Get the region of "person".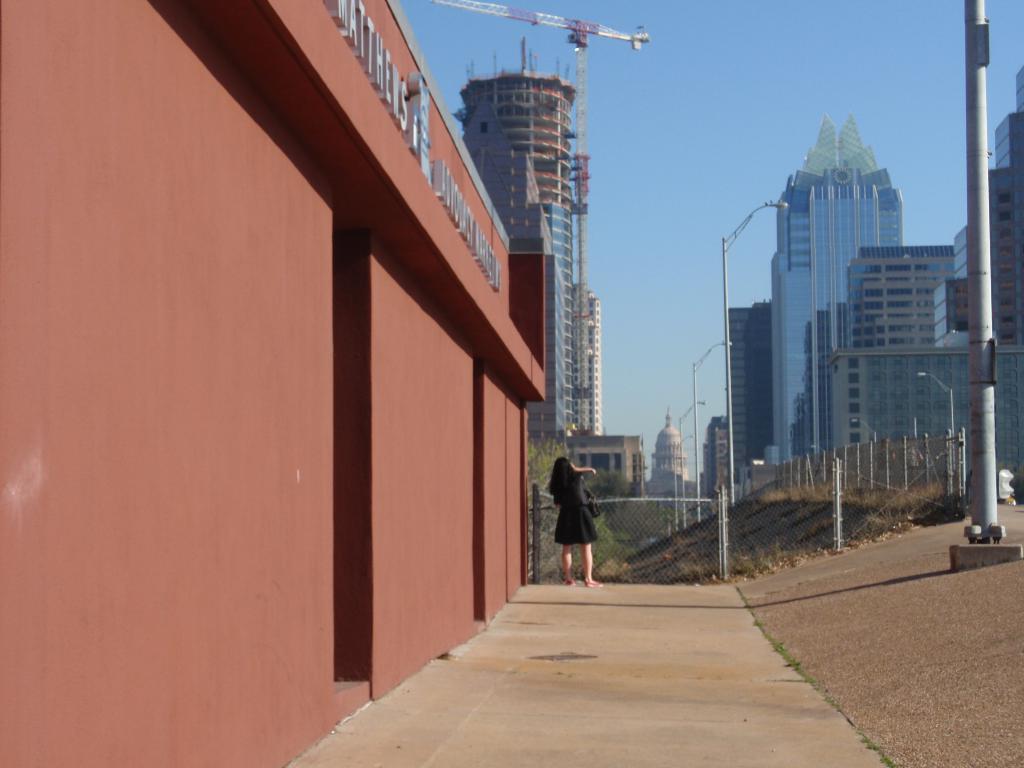
l=549, t=445, r=609, b=588.
